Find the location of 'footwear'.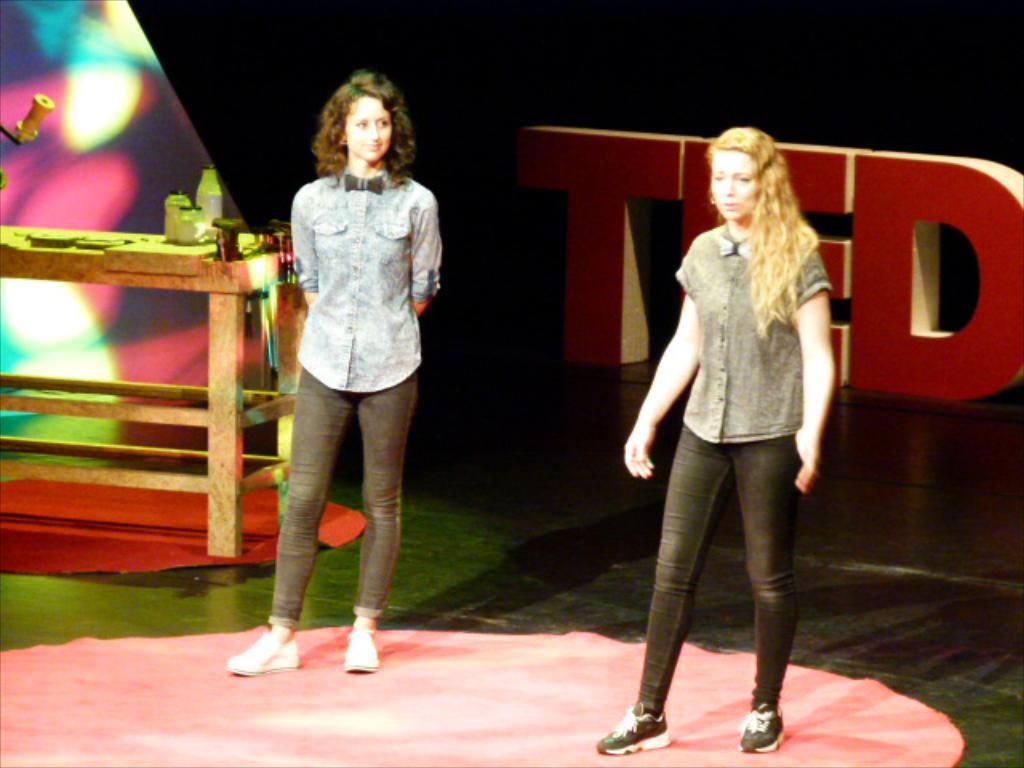
Location: box(342, 630, 379, 669).
